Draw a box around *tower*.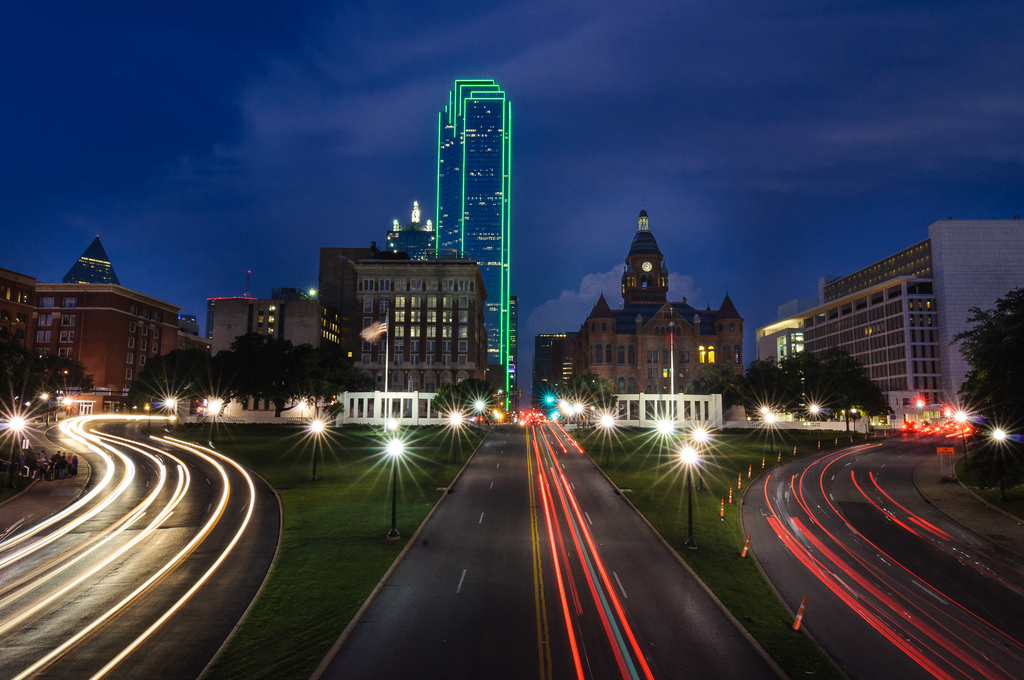
<box>790,214,1023,423</box>.
